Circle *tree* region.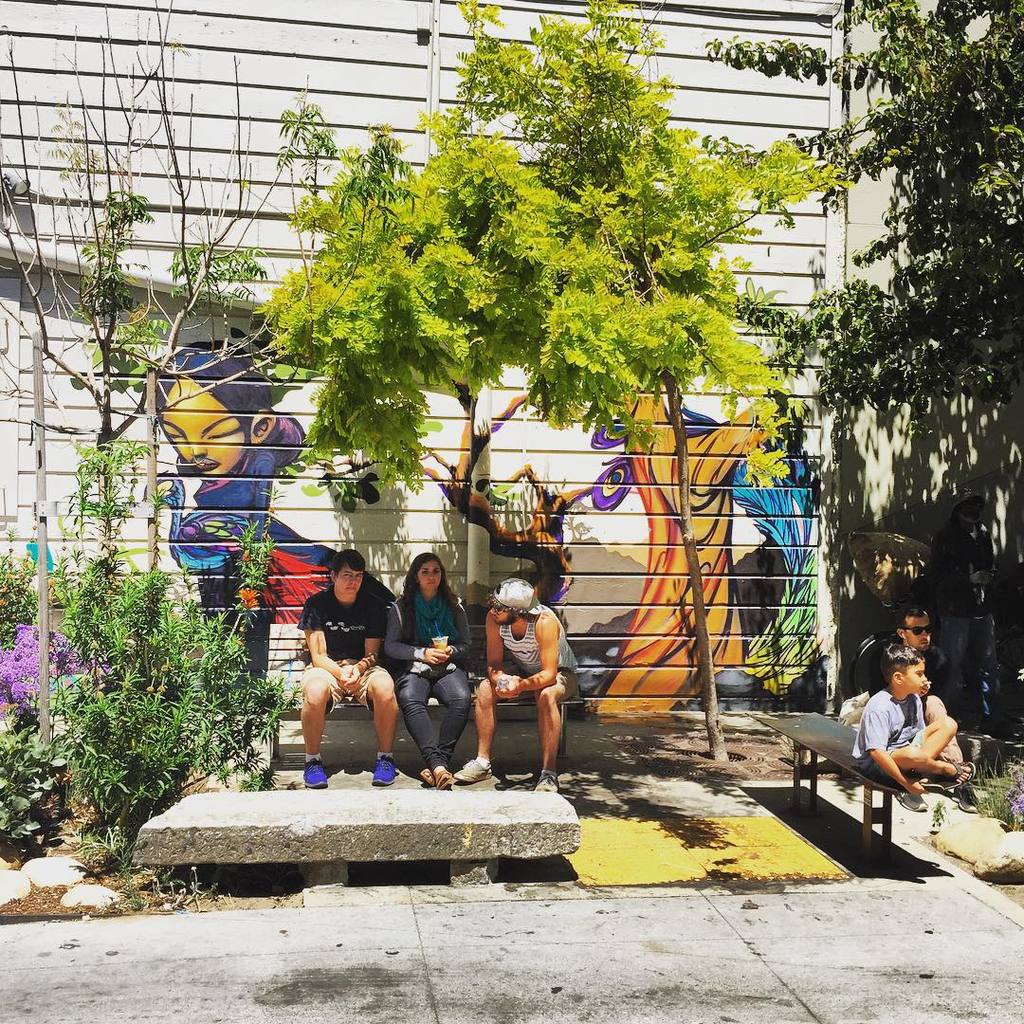
Region: [left=727, top=0, right=1023, bottom=397].
